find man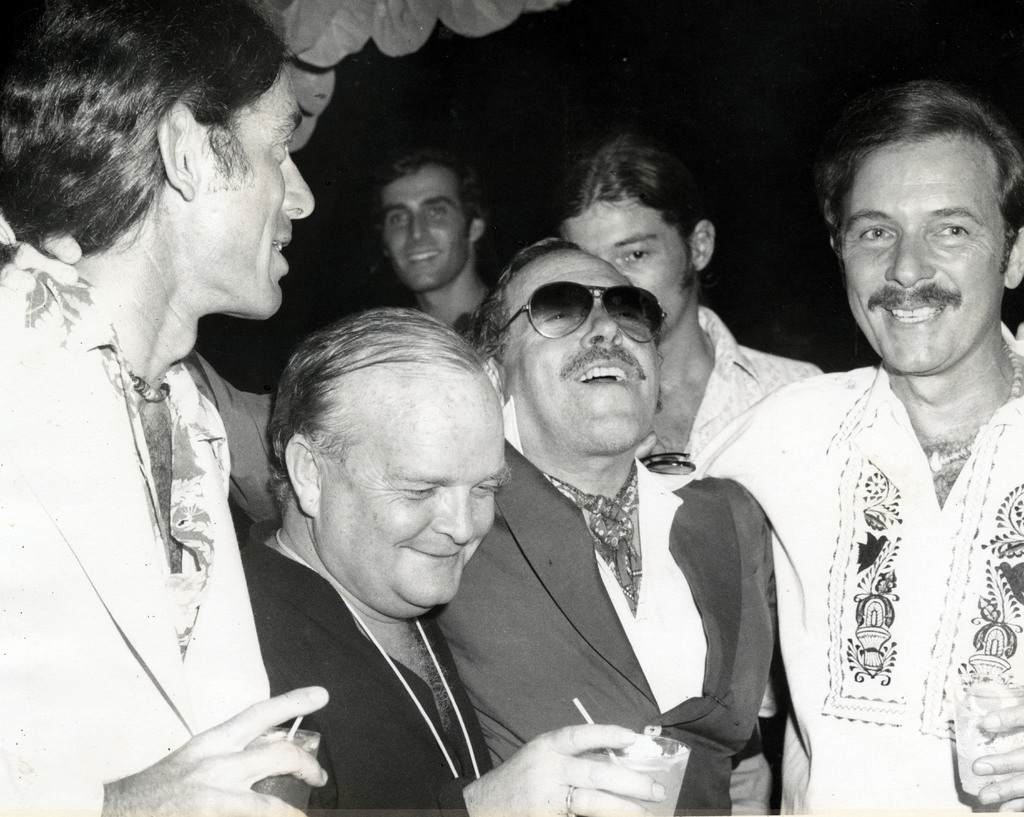
{"x1": 0, "y1": 0, "x2": 332, "y2": 816}
